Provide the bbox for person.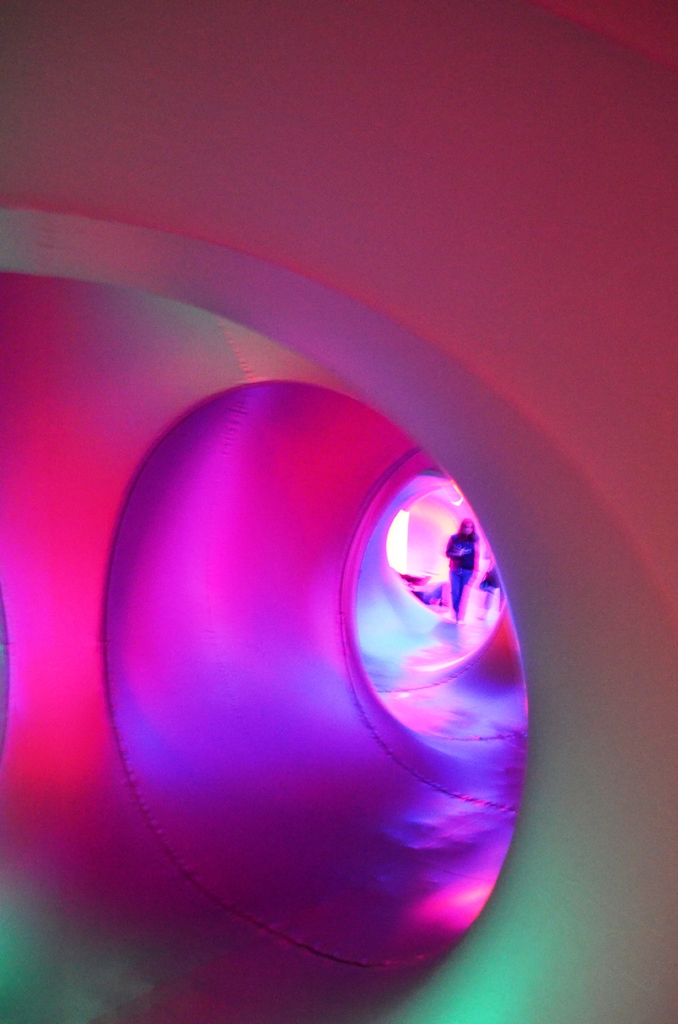
detection(445, 515, 478, 619).
